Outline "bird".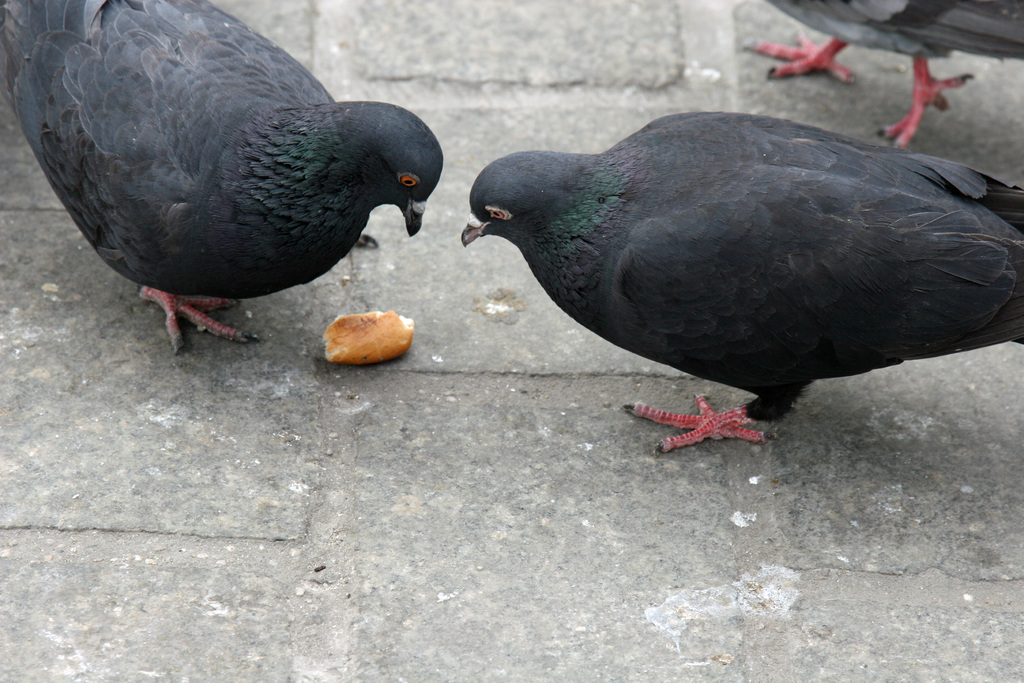
Outline: 744,0,1023,148.
